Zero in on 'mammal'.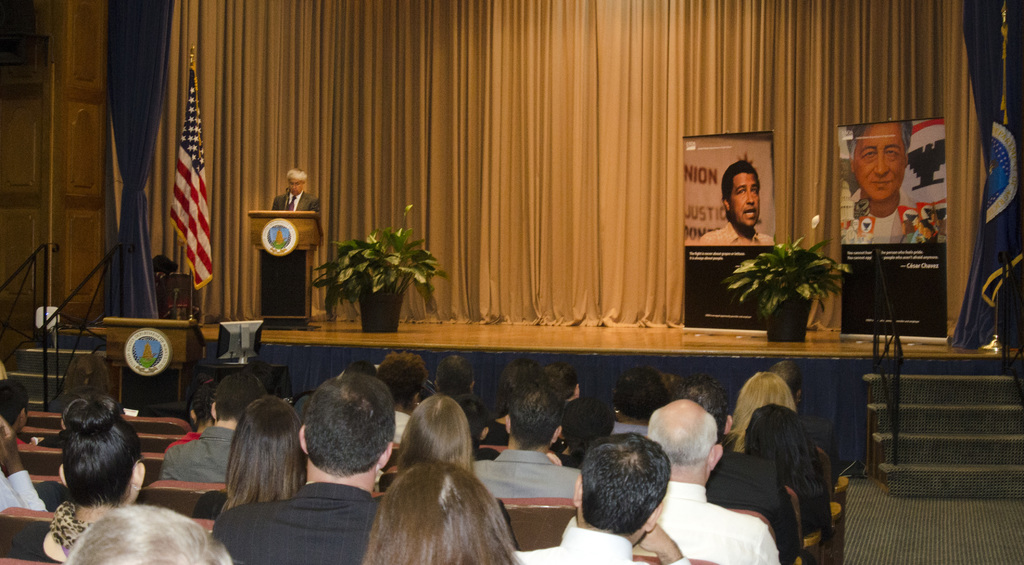
Zeroed in: region(271, 170, 320, 215).
